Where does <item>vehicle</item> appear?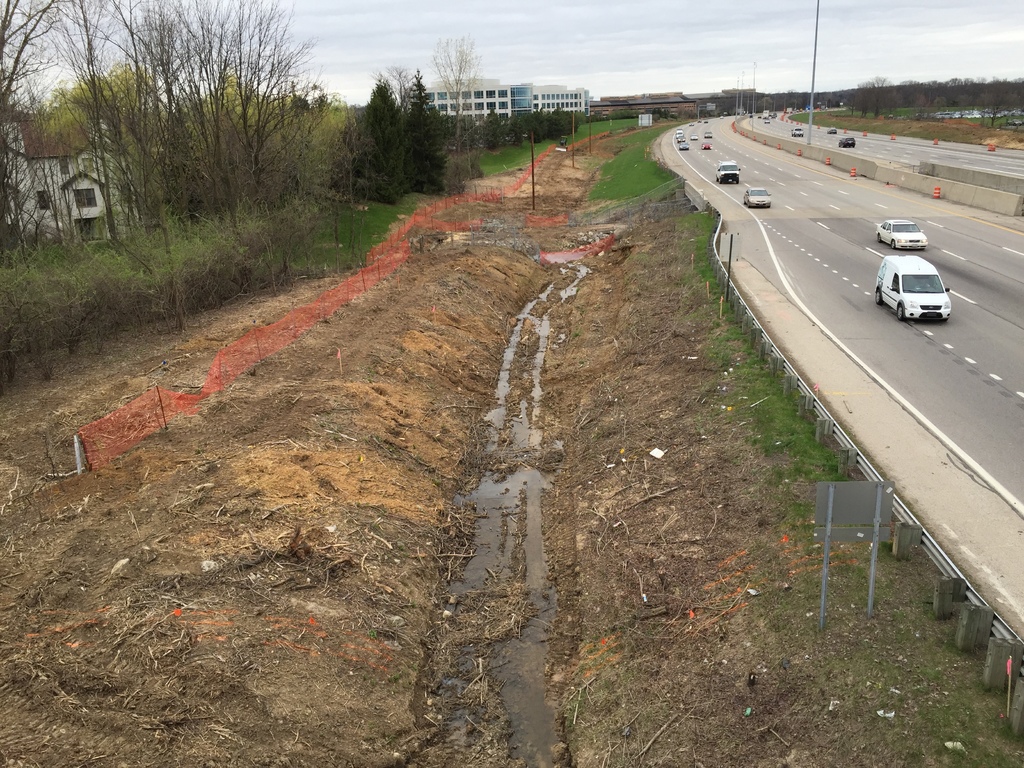
Appears at [701,120,708,122].
